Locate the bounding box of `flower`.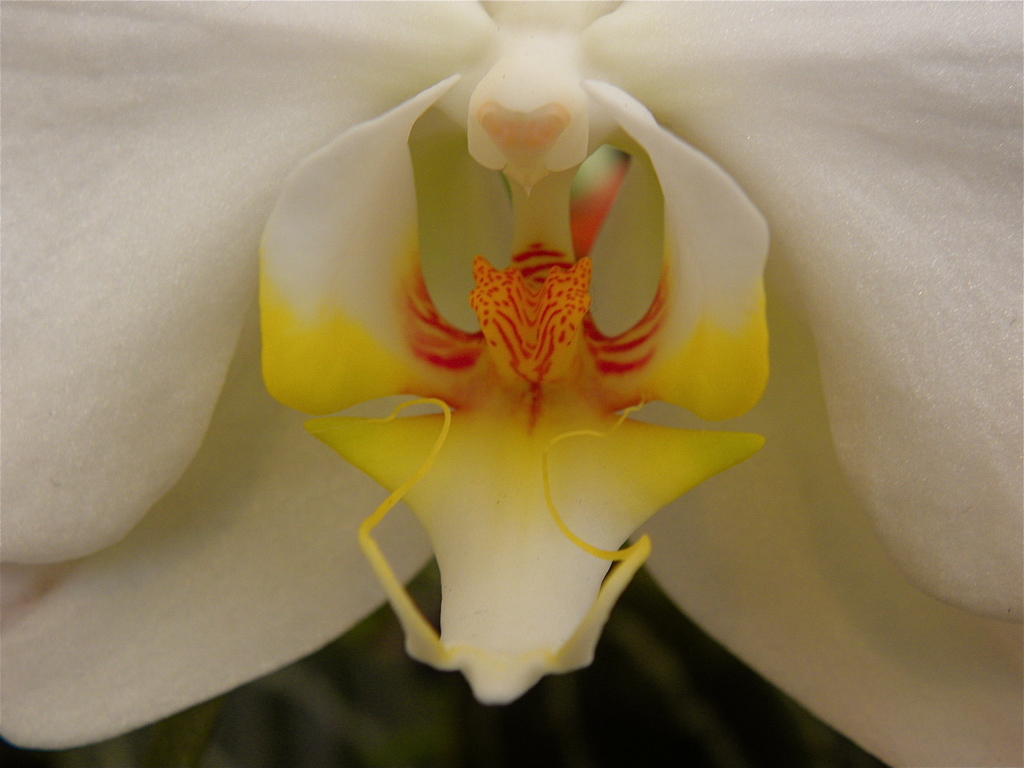
Bounding box: 0, 0, 1023, 767.
